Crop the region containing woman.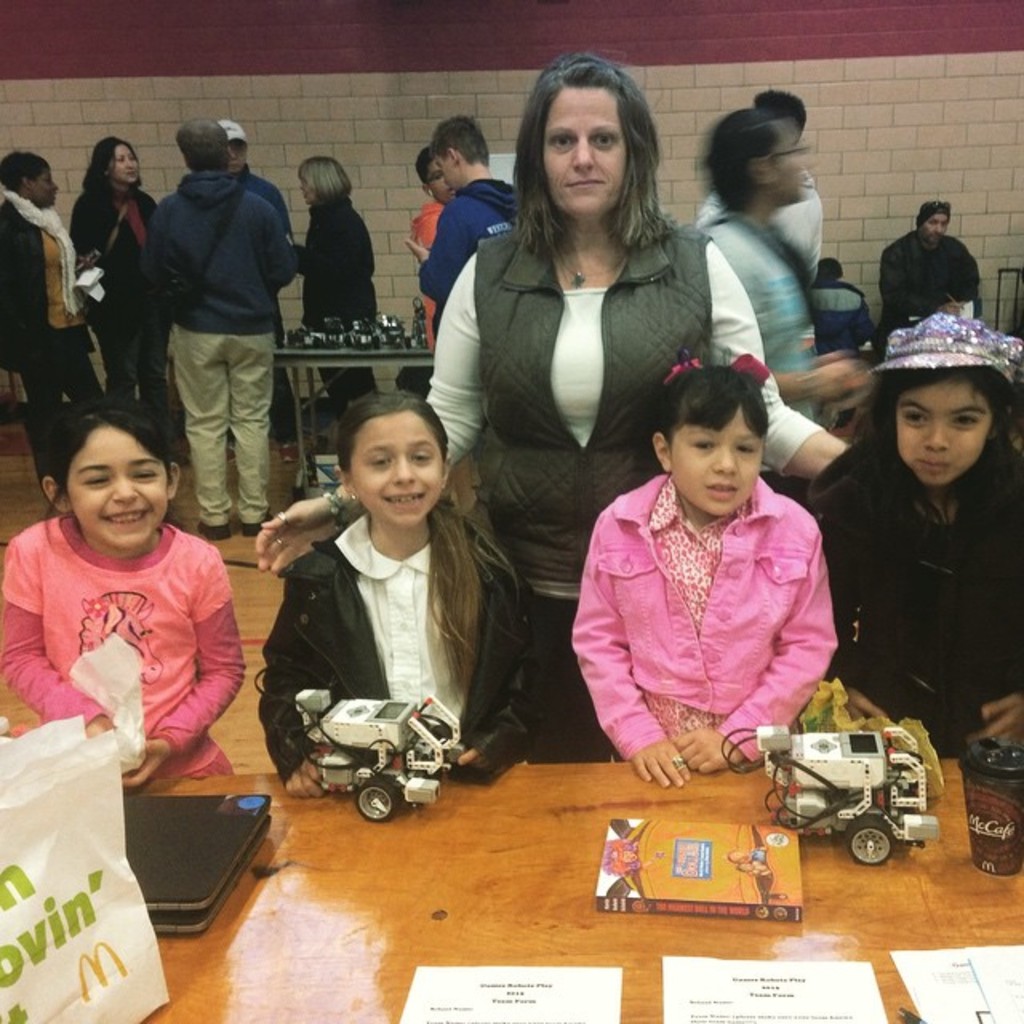
Crop region: detection(693, 104, 869, 450).
